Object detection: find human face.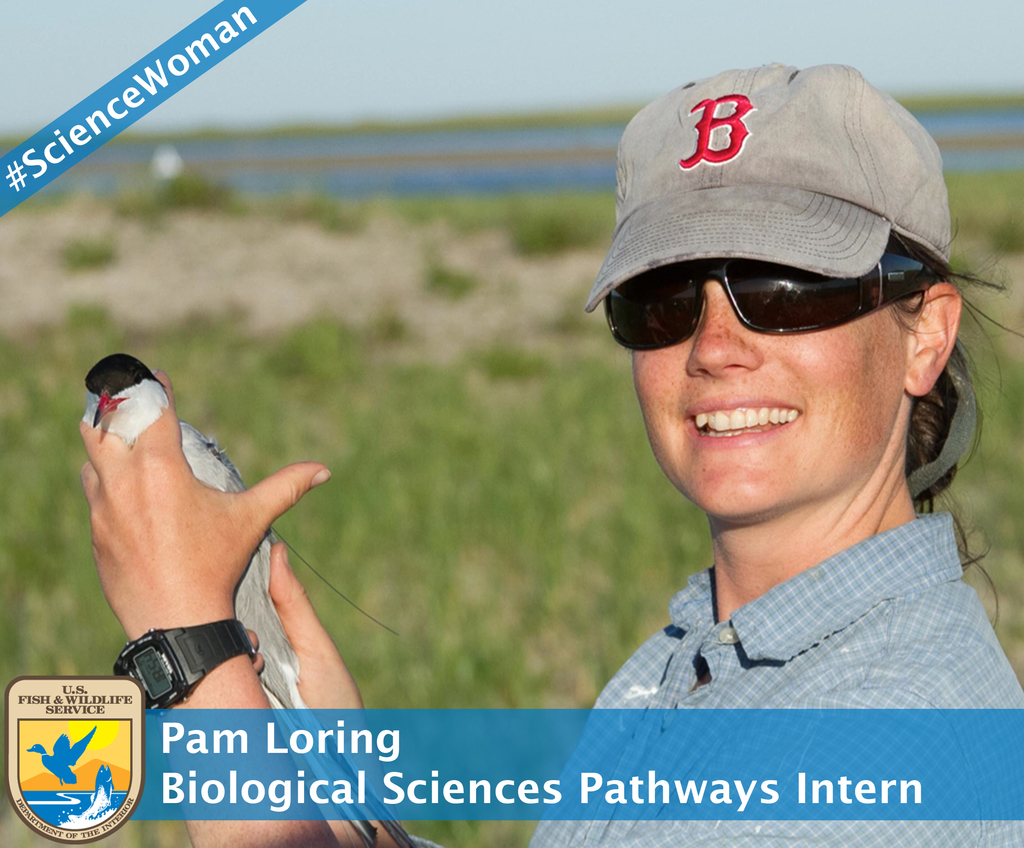
crop(635, 277, 911, 519).
